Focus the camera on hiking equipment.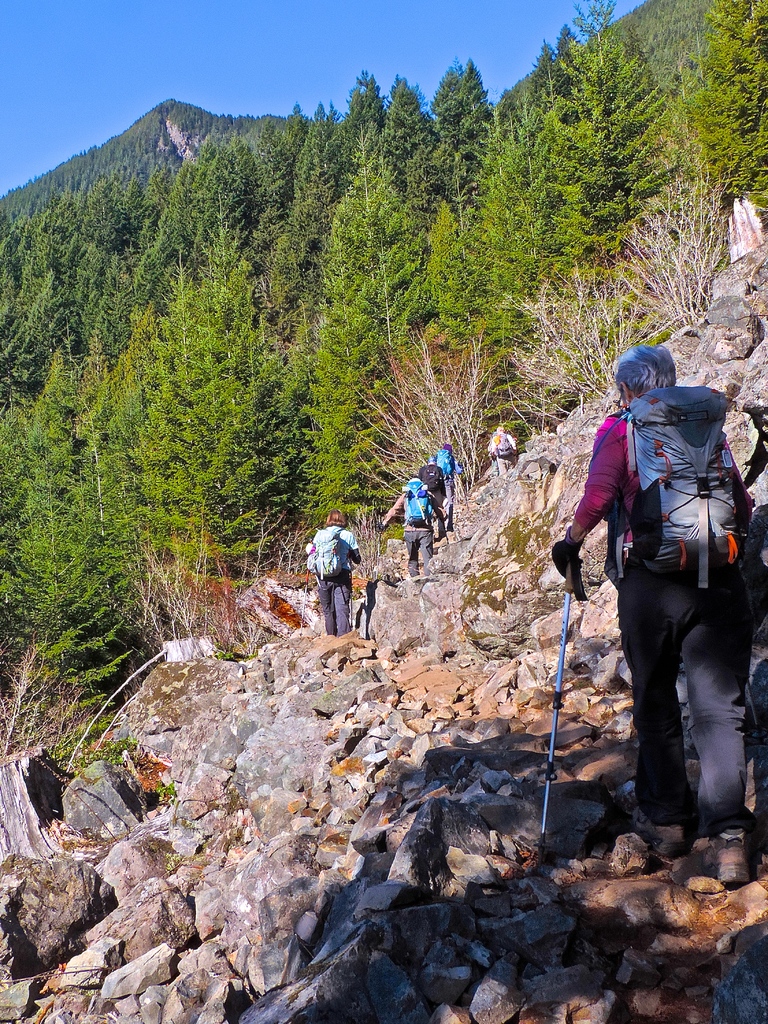
Focus region: left=601, top=386, right=755, bottom=605.
